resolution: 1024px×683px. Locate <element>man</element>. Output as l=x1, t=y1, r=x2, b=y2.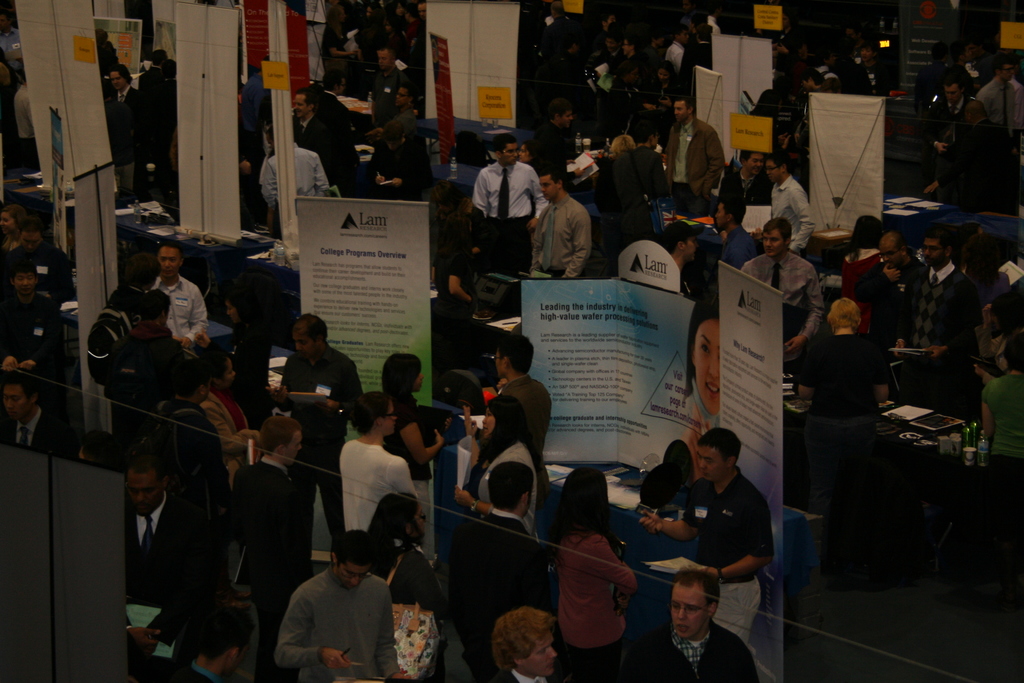
l=623, t=568, r=759, b=682.
